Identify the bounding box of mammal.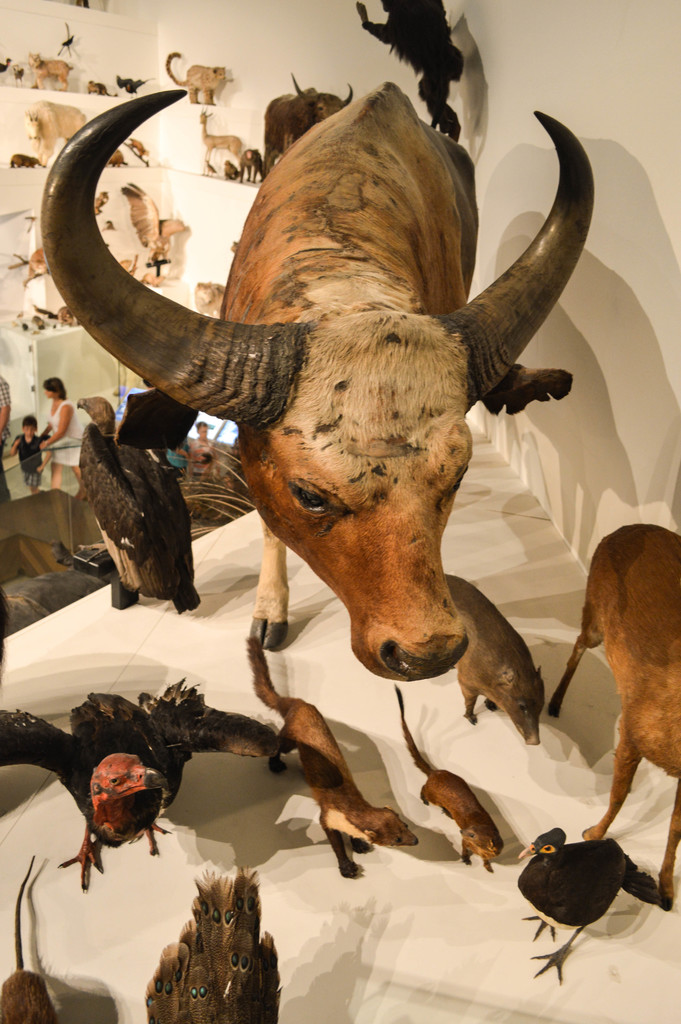
<bbox>25, 100, 90, 159</bbox>.
